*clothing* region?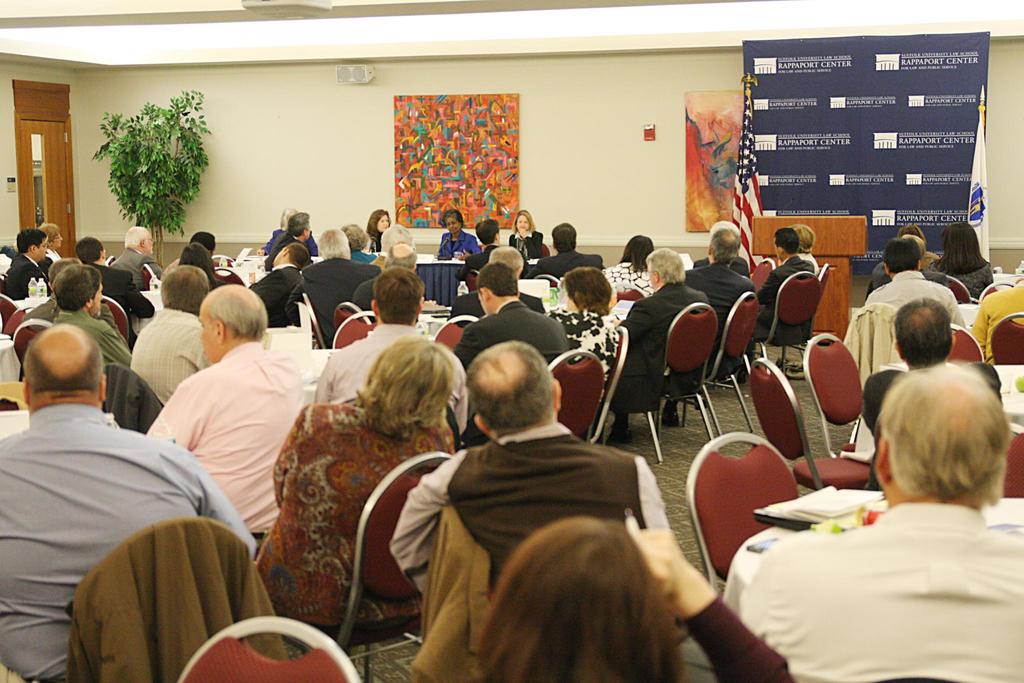
0 397 264 682
